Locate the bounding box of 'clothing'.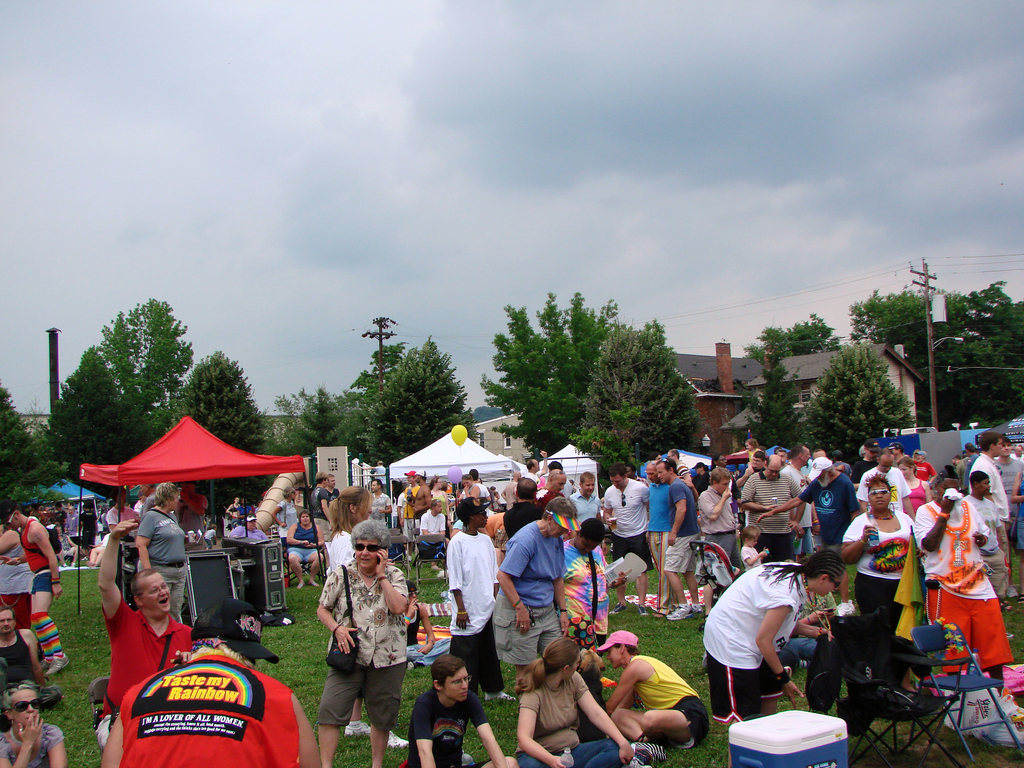
Bounding box: locate(326, 486, 340, 511).
